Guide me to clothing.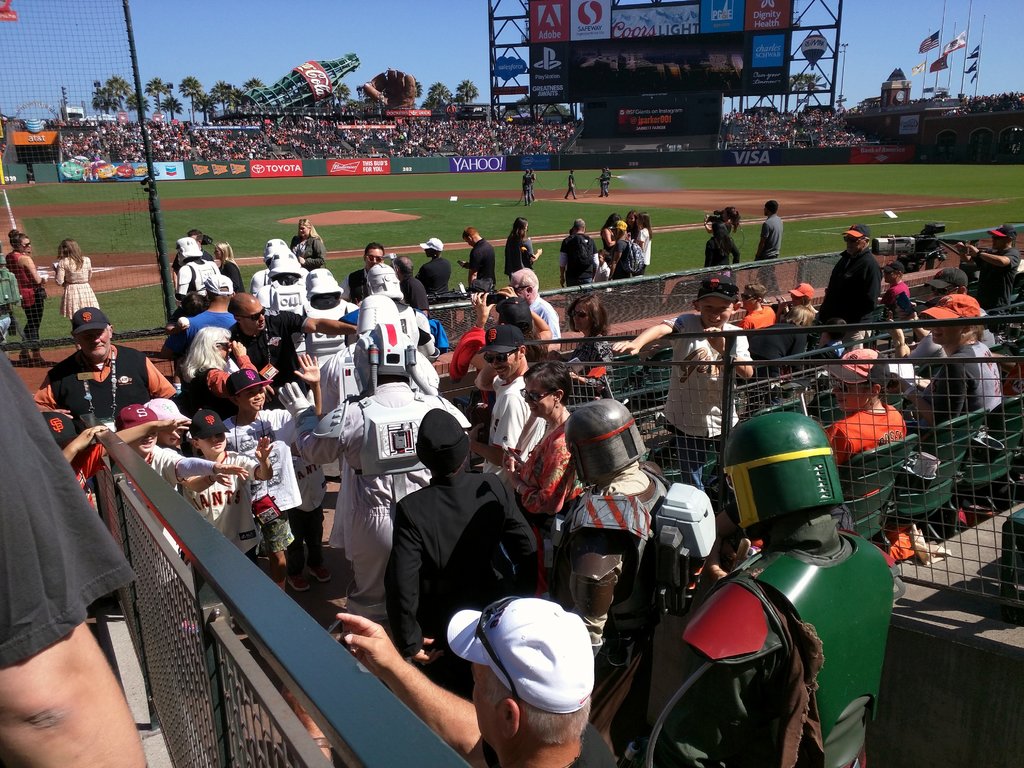
Guidance: (x1=167, y1=308, x2=235, y2=358).
